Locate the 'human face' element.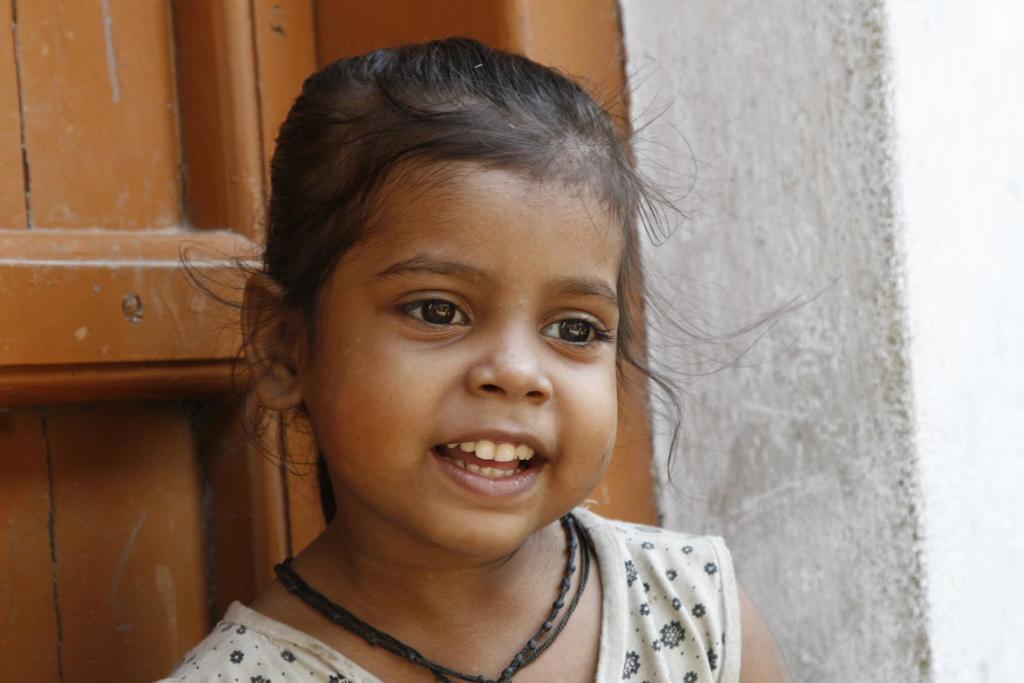
Element bbox: (305,180,635,570).
